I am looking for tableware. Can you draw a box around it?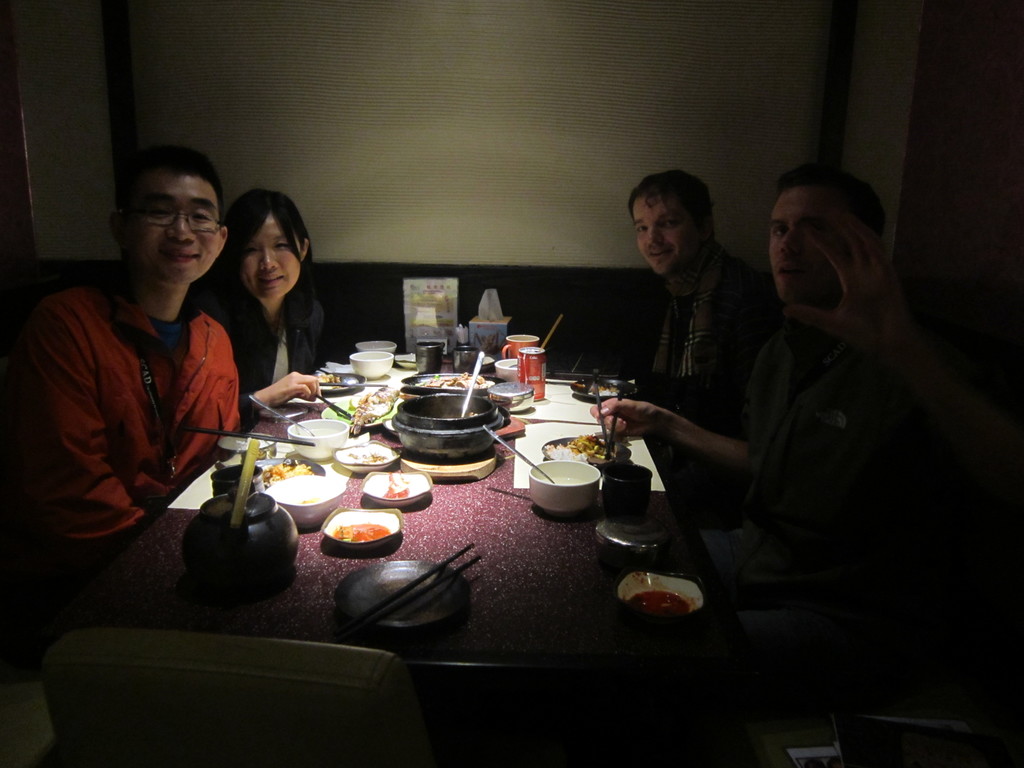
Sure, the bounding box is <bbox>353, 337, 397, 353</bbox>.
